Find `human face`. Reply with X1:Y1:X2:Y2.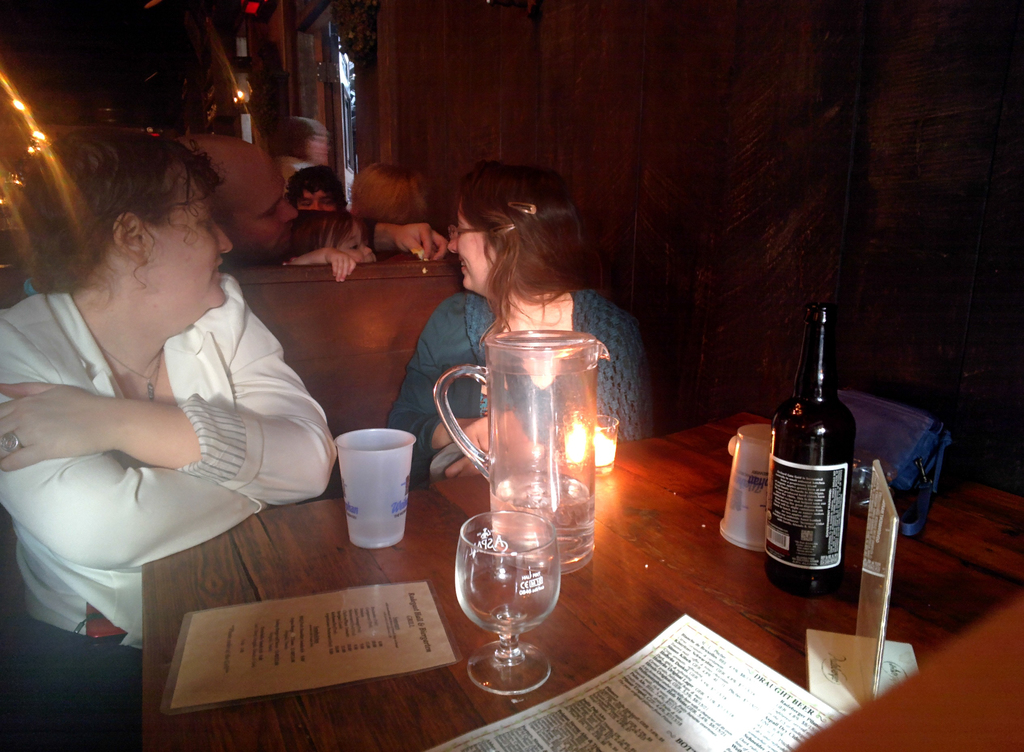
299:187:338:211.
